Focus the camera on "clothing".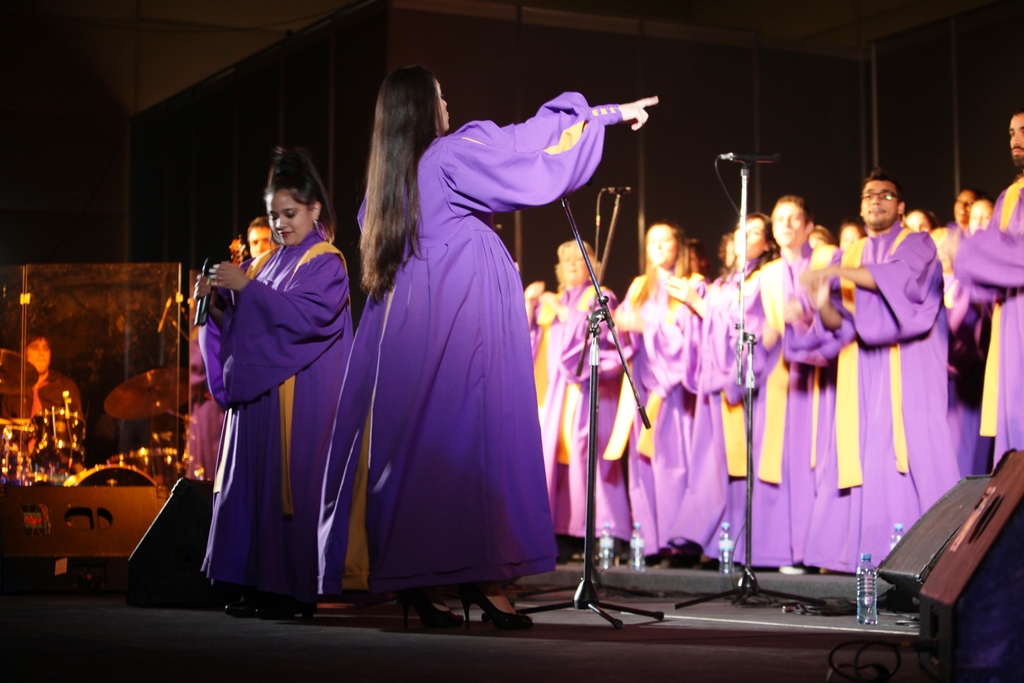
Focus region: 177:137:389:566.
